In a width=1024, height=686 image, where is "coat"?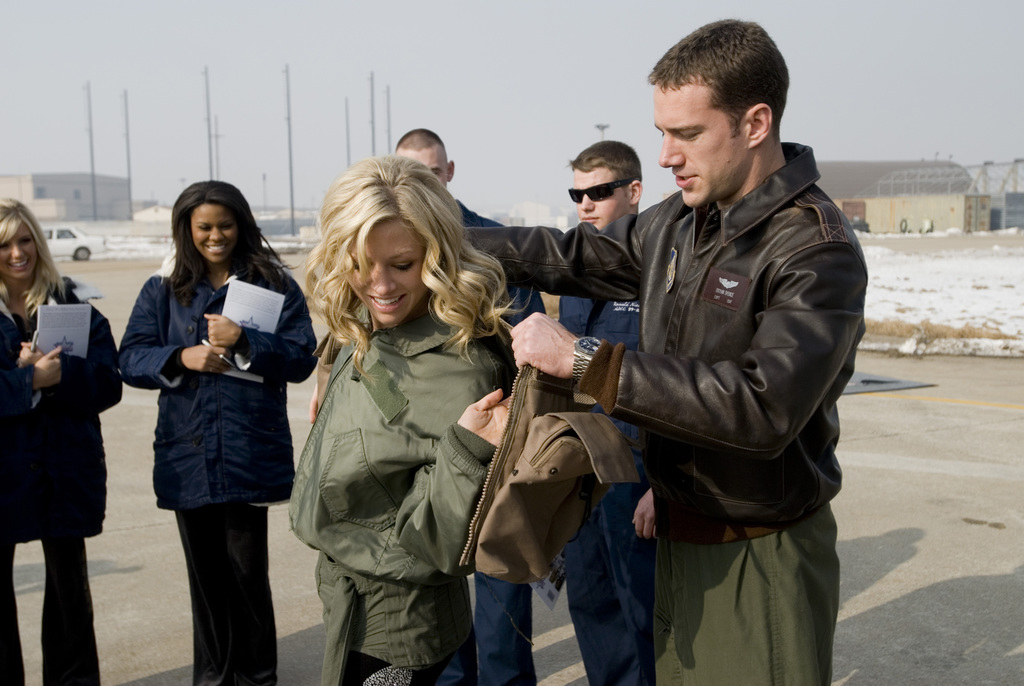
(x1=118, y1=213, x2=294, y2=515).
